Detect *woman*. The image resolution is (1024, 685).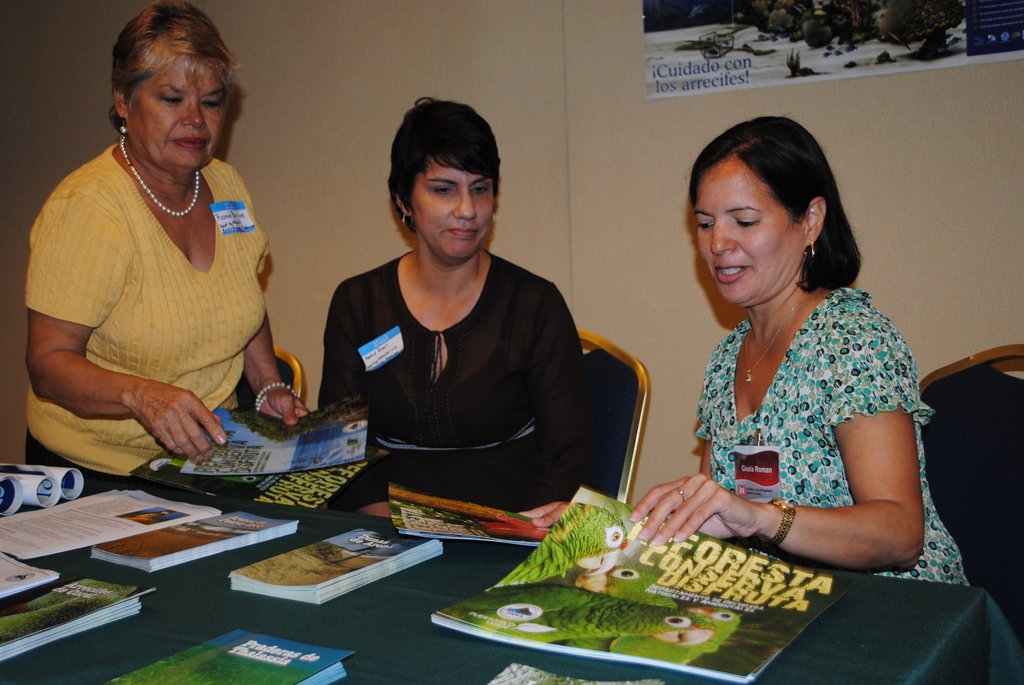
308, 91, 607, 535.
